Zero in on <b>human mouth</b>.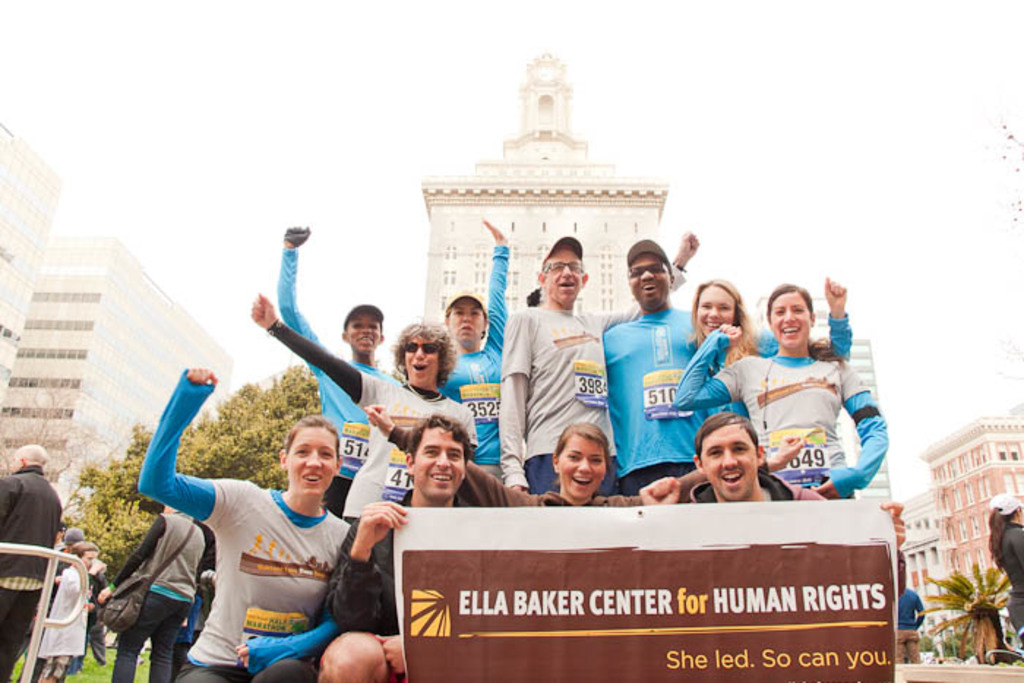
Zeroed in: l=724, t=471, r=743, b=484.
